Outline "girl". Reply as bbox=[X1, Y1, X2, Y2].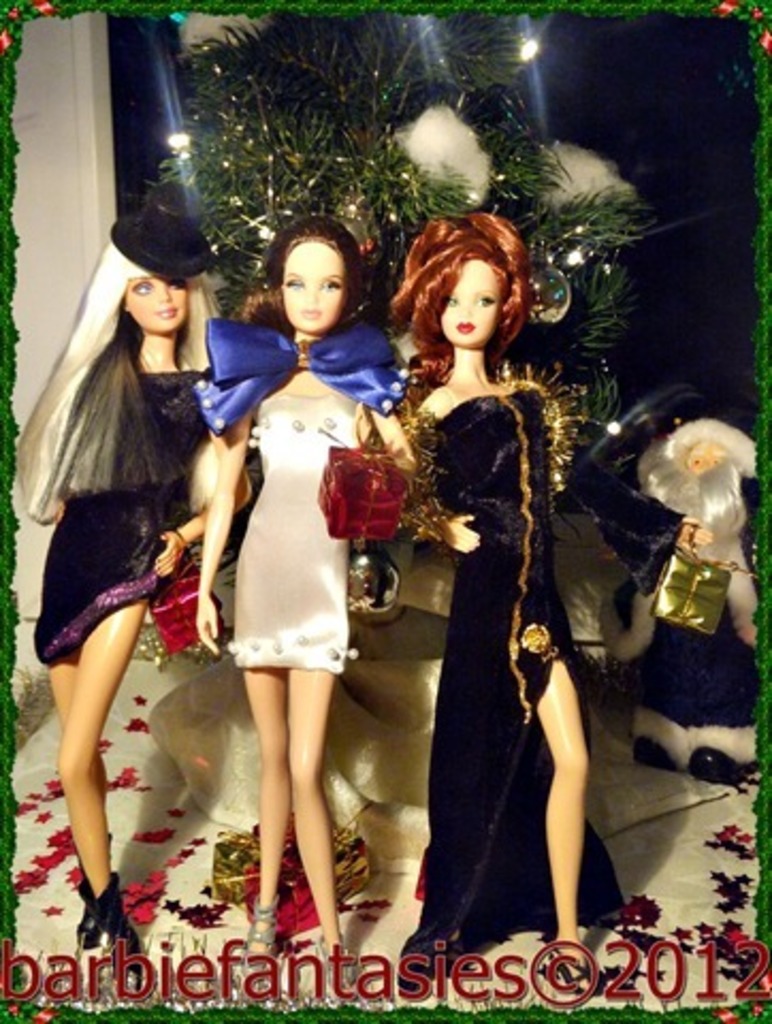
bbox=[196, 211, 405, 986].
